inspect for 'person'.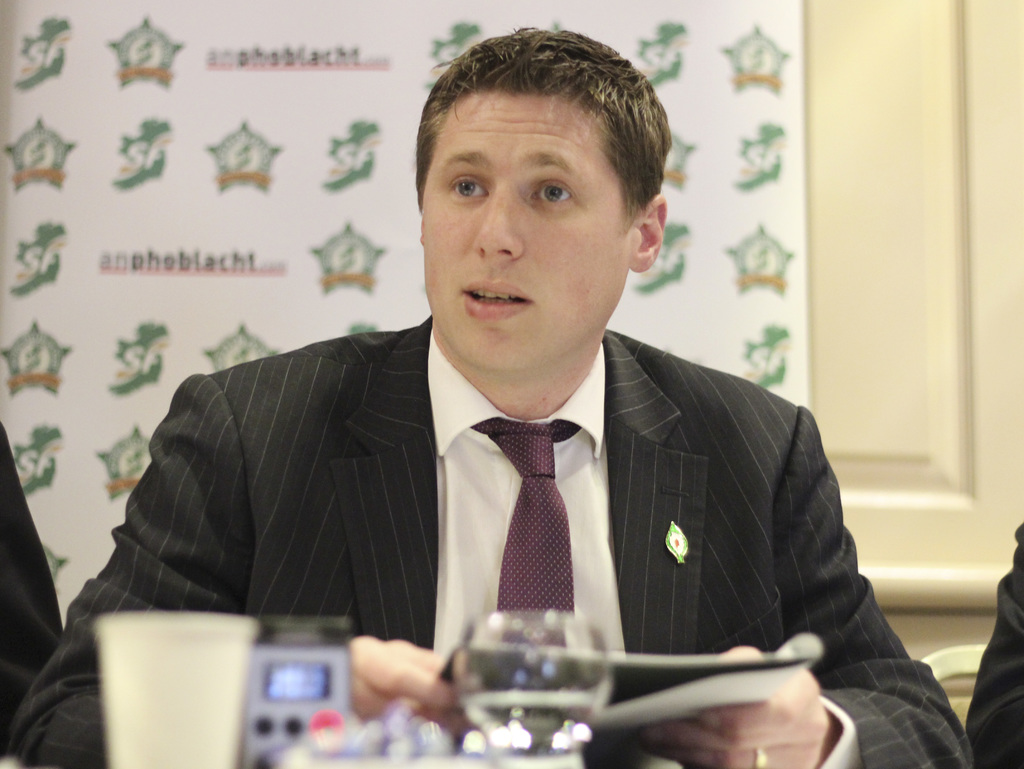
Inspection: [13,13,978,768].
